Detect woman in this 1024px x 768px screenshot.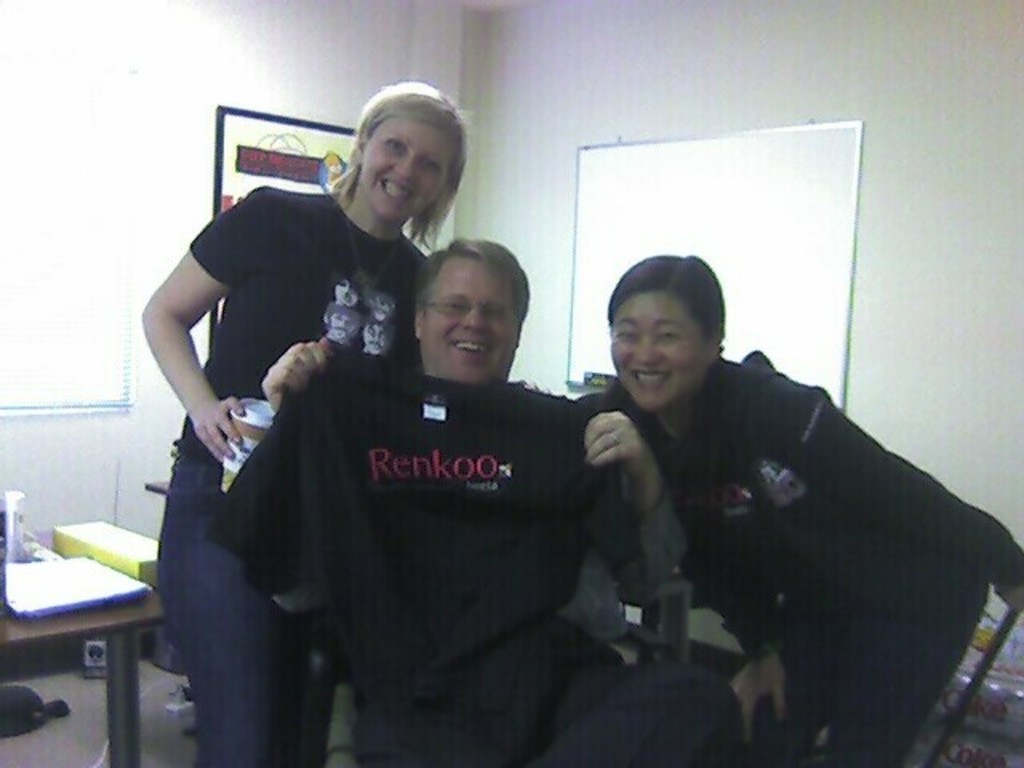
Detection: [left=133, top=80, right=480, bottom=766].
